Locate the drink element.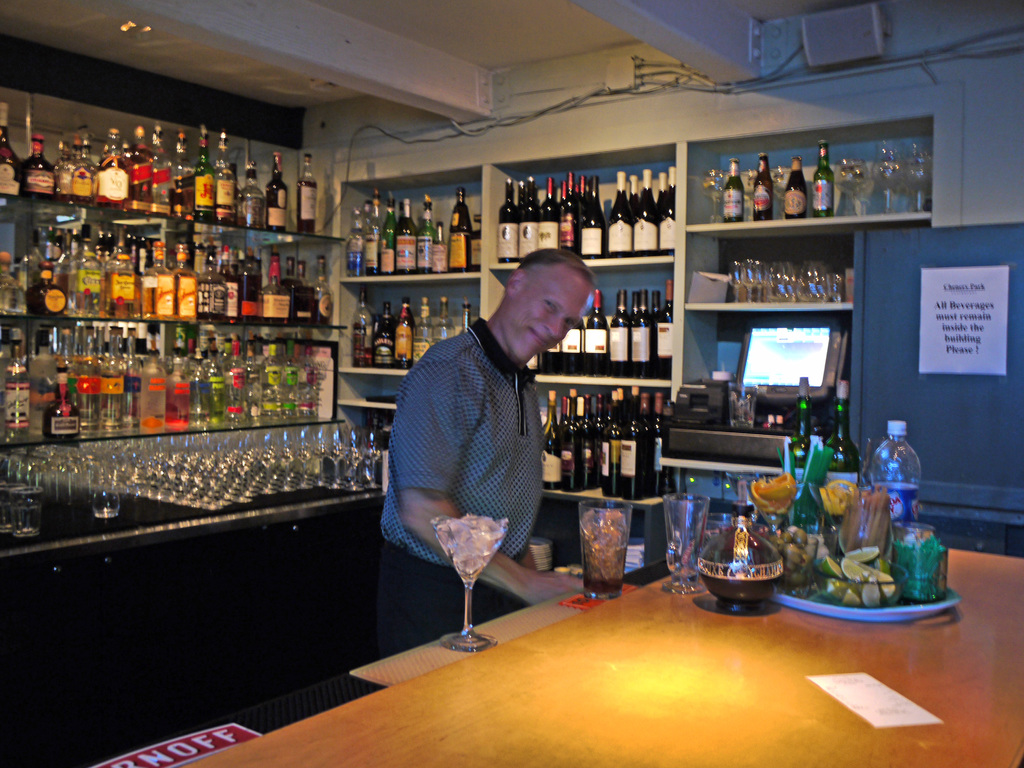
Element bbox: select_region(171, 268, 198, 317).
